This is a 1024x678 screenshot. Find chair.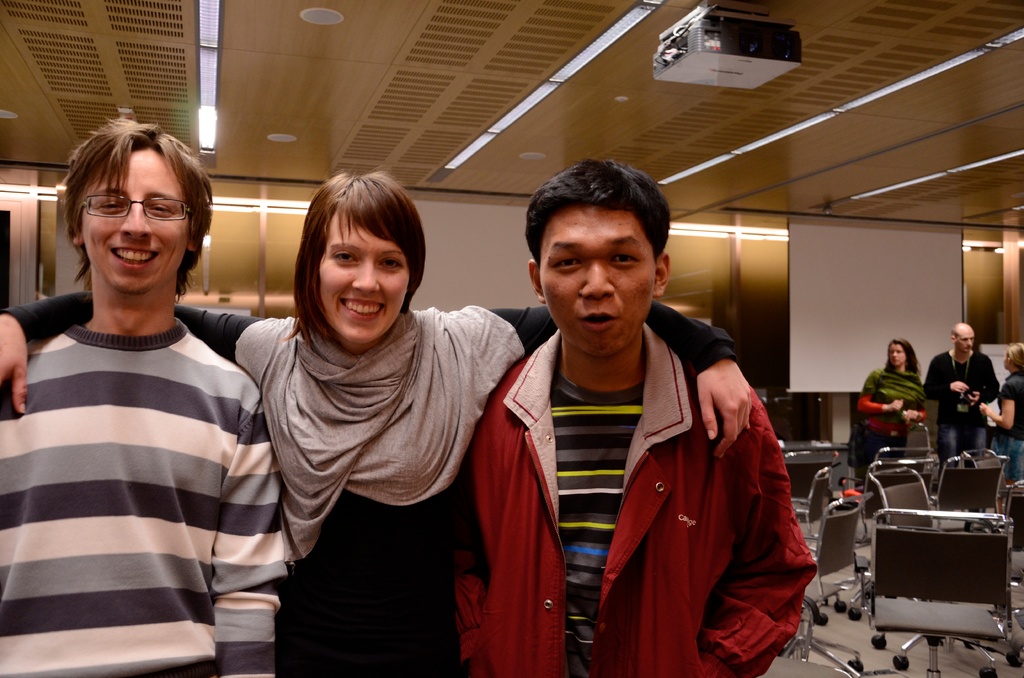
Bounding box: pyautogui.locateOnScreen(776, 492, 872, 677).
